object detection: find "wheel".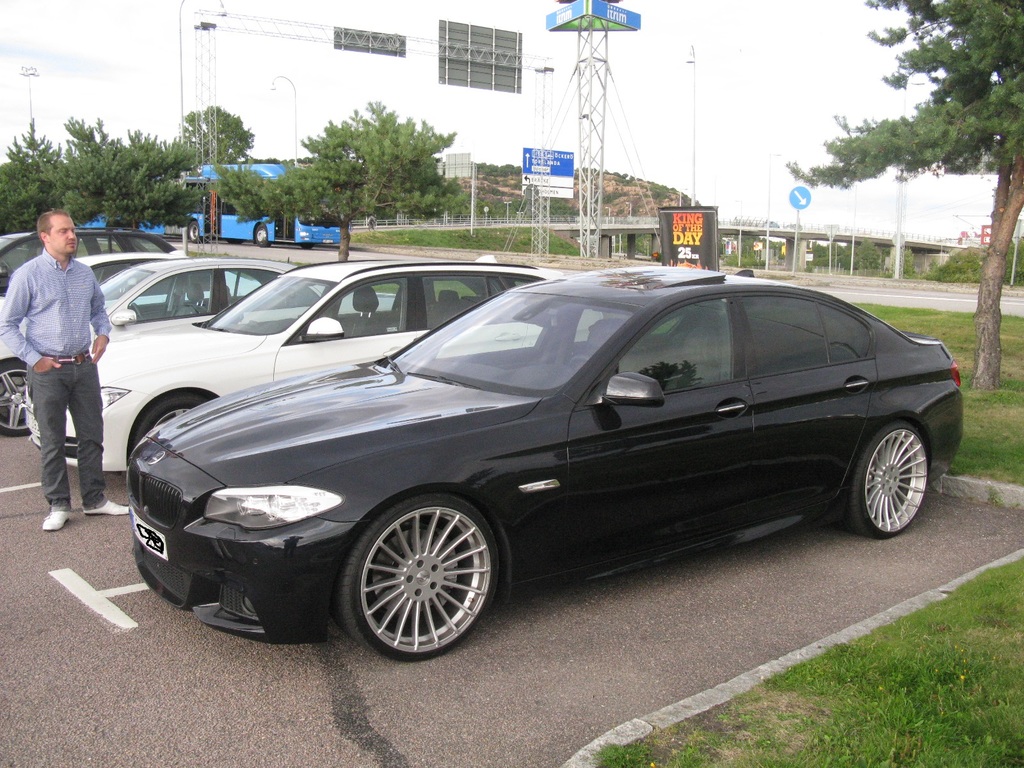
box=[188, 220, 201, 244].
